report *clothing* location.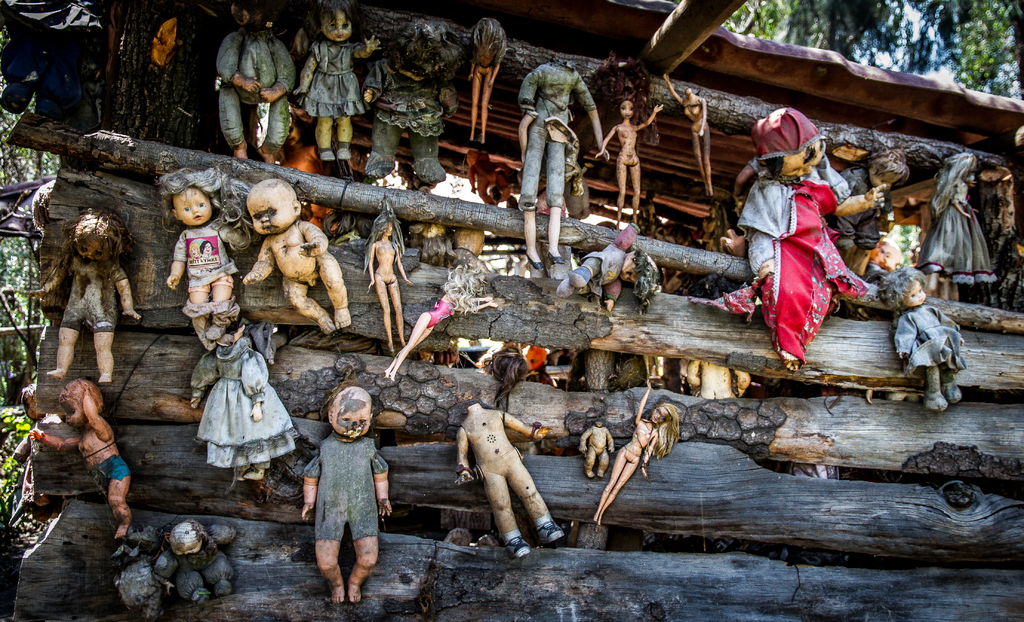
Report: <region>300, 43, 371, 122</region>.
